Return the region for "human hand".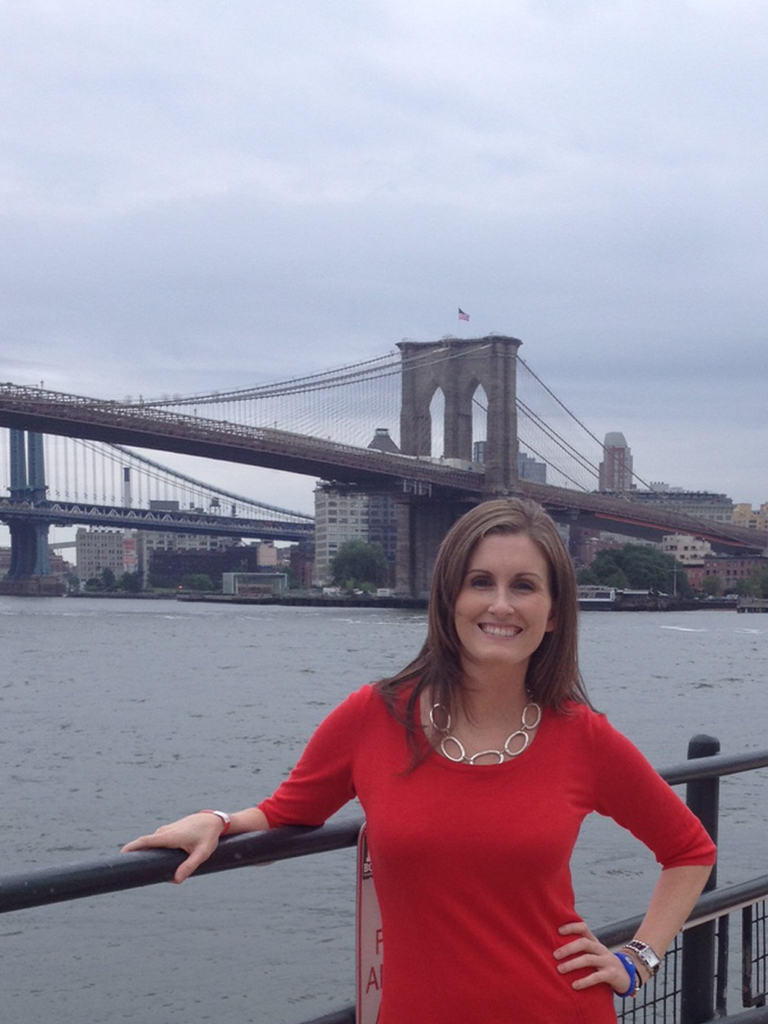
box=[551, 920, 644, 995].
